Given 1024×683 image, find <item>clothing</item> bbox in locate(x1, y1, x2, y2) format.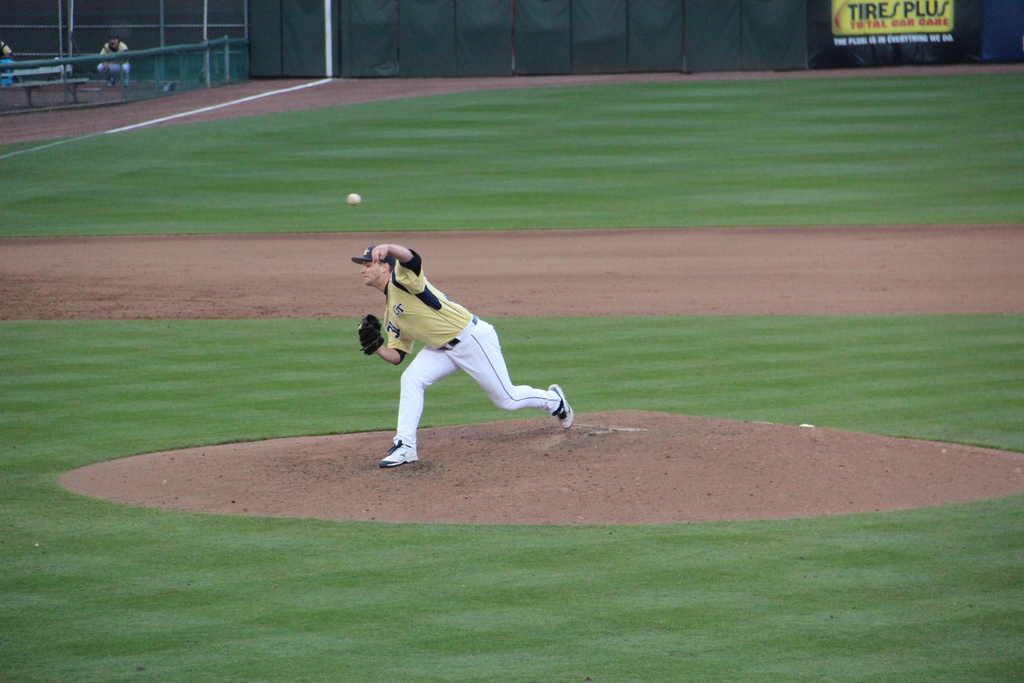
locate(381, 240, 550, 447).
